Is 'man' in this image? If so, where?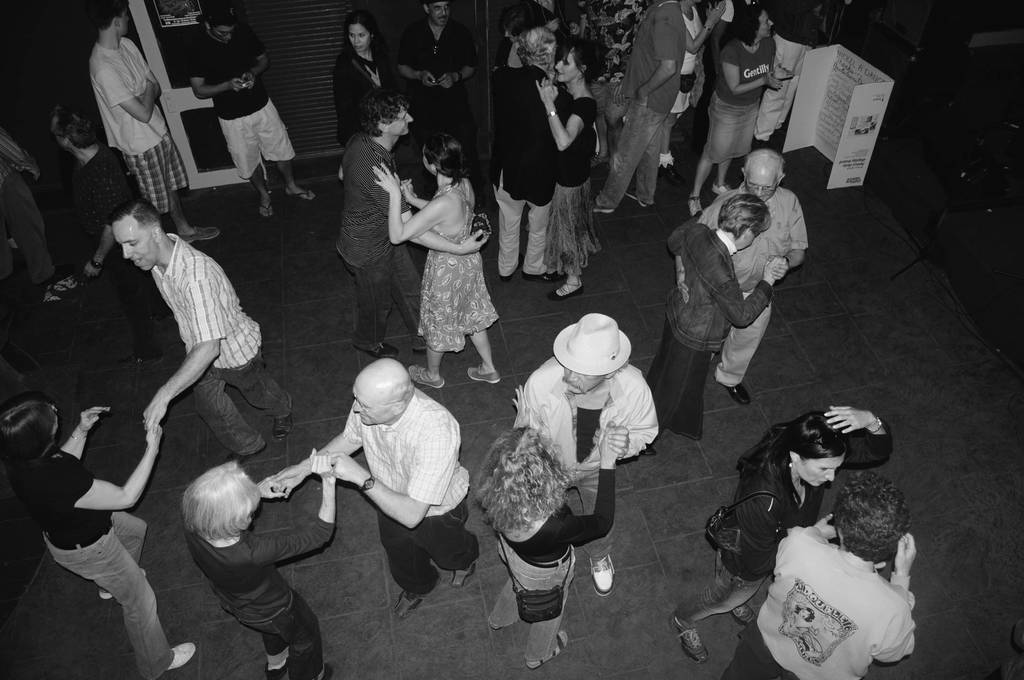
Yes, at (397,0,479,195).
